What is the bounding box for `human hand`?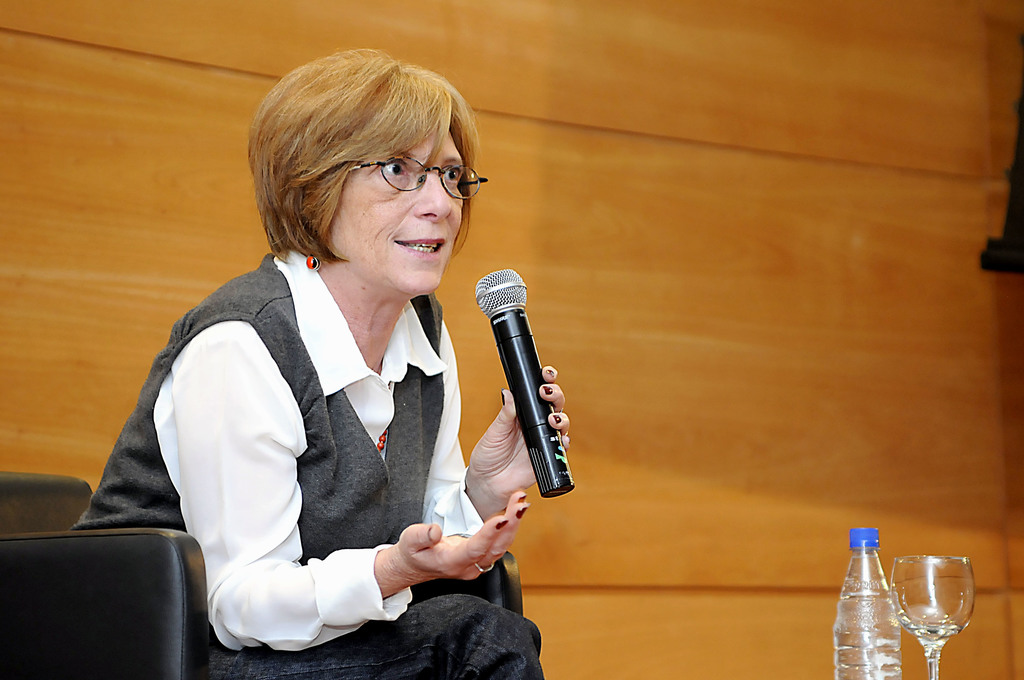
bbox=(463, 364, 574, 509).
